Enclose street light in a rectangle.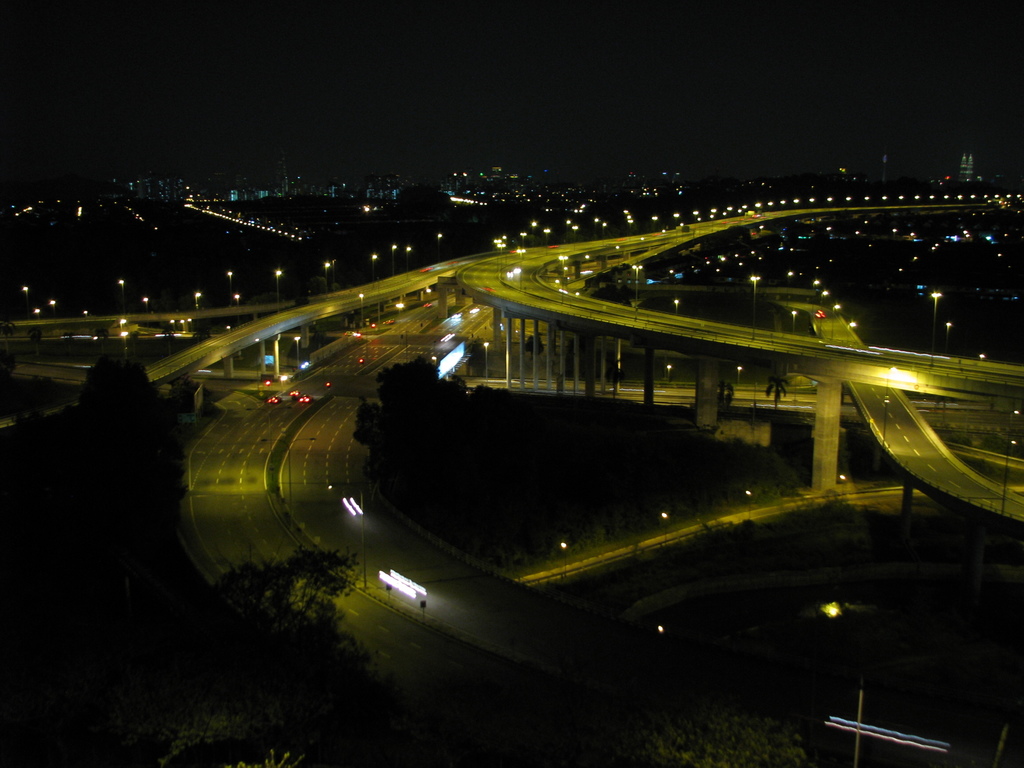
(957, 191, 963, 203).
